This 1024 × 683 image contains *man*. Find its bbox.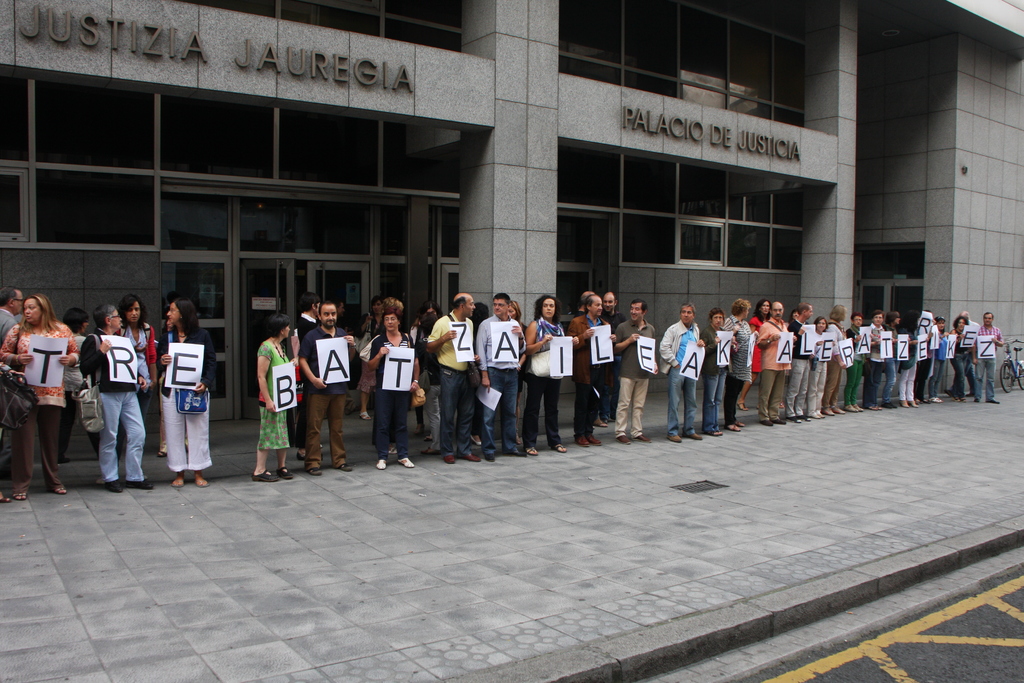
[615, 299, 659, 446].
